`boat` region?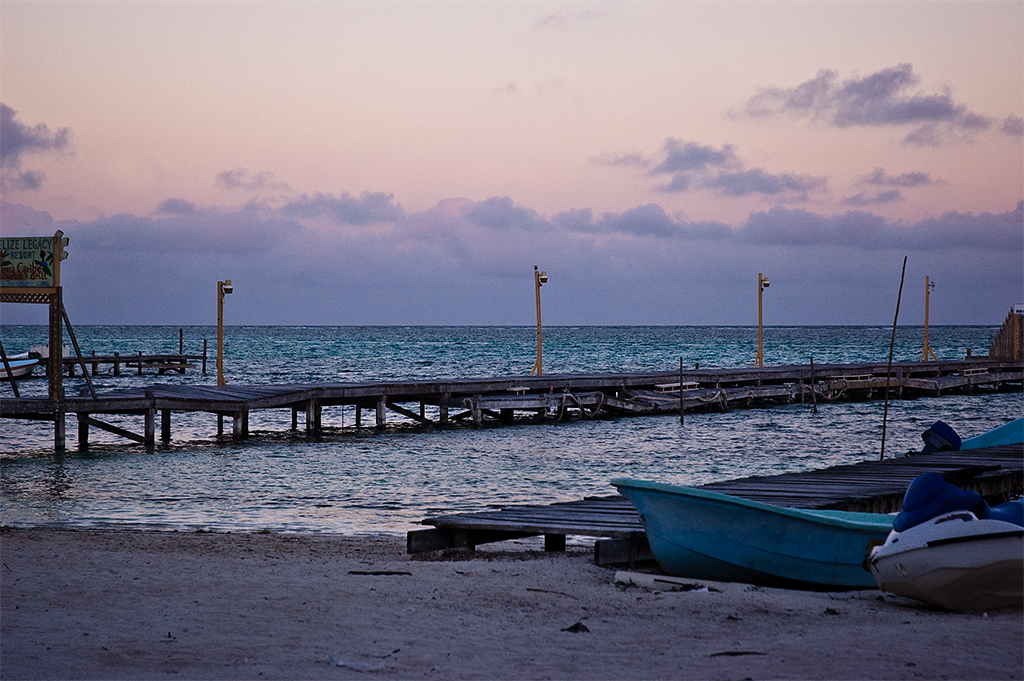
bbox=(864, 504, 1023, 608)
